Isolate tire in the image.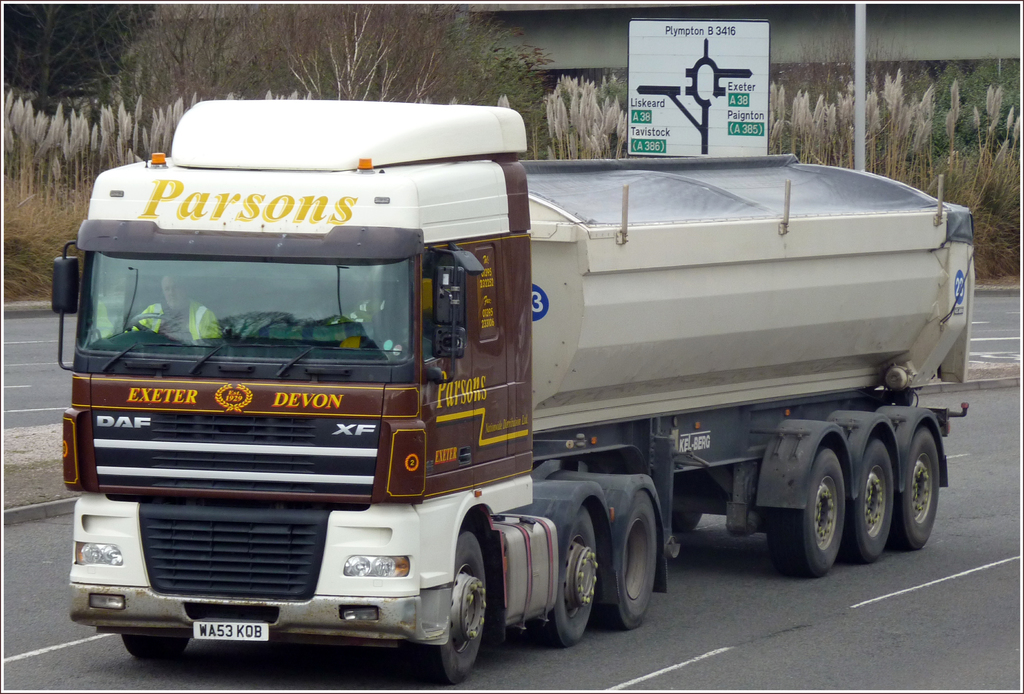
Isolated region: Rect(124, 636, 191, 666).
